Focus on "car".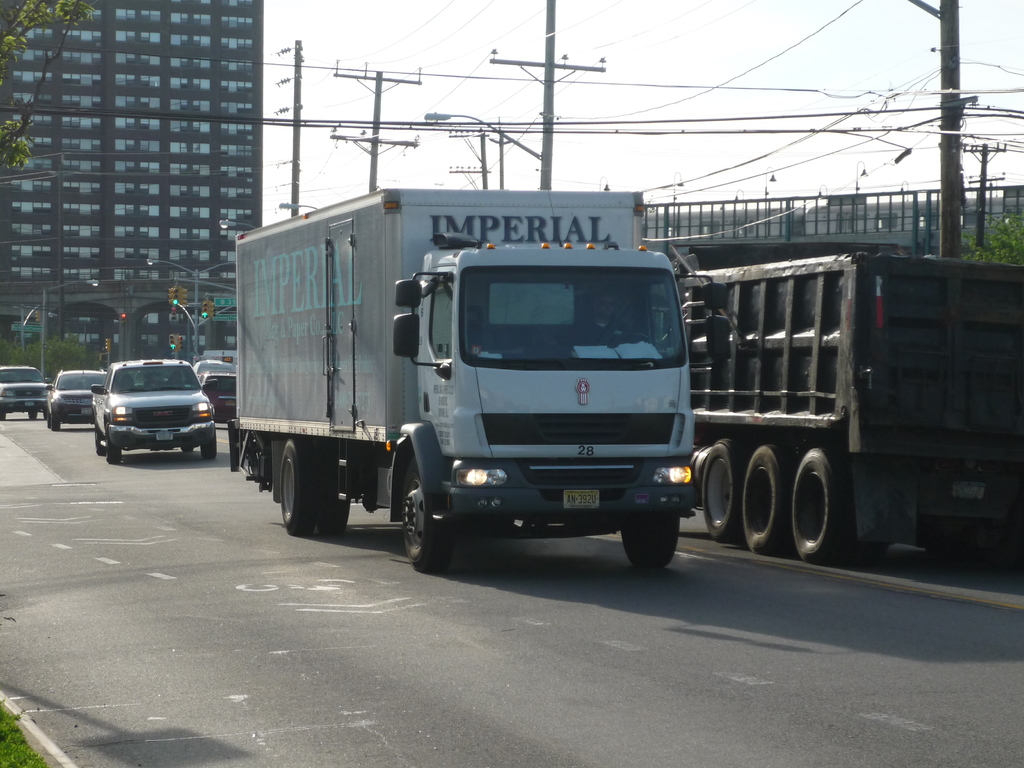
Focused at locate(47, 371, 108, 433).
